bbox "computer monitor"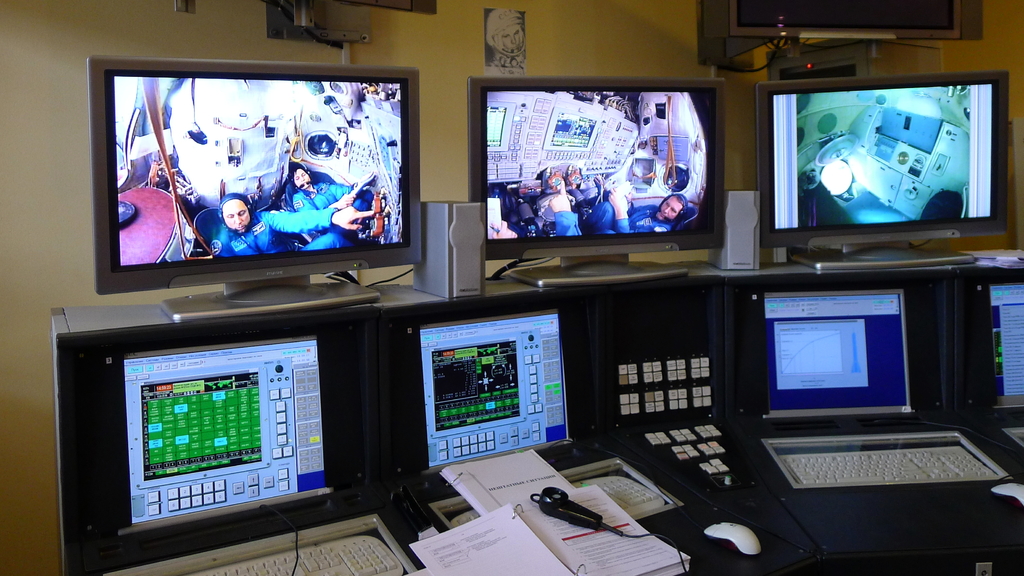
[967, 277, 1023, 414]
